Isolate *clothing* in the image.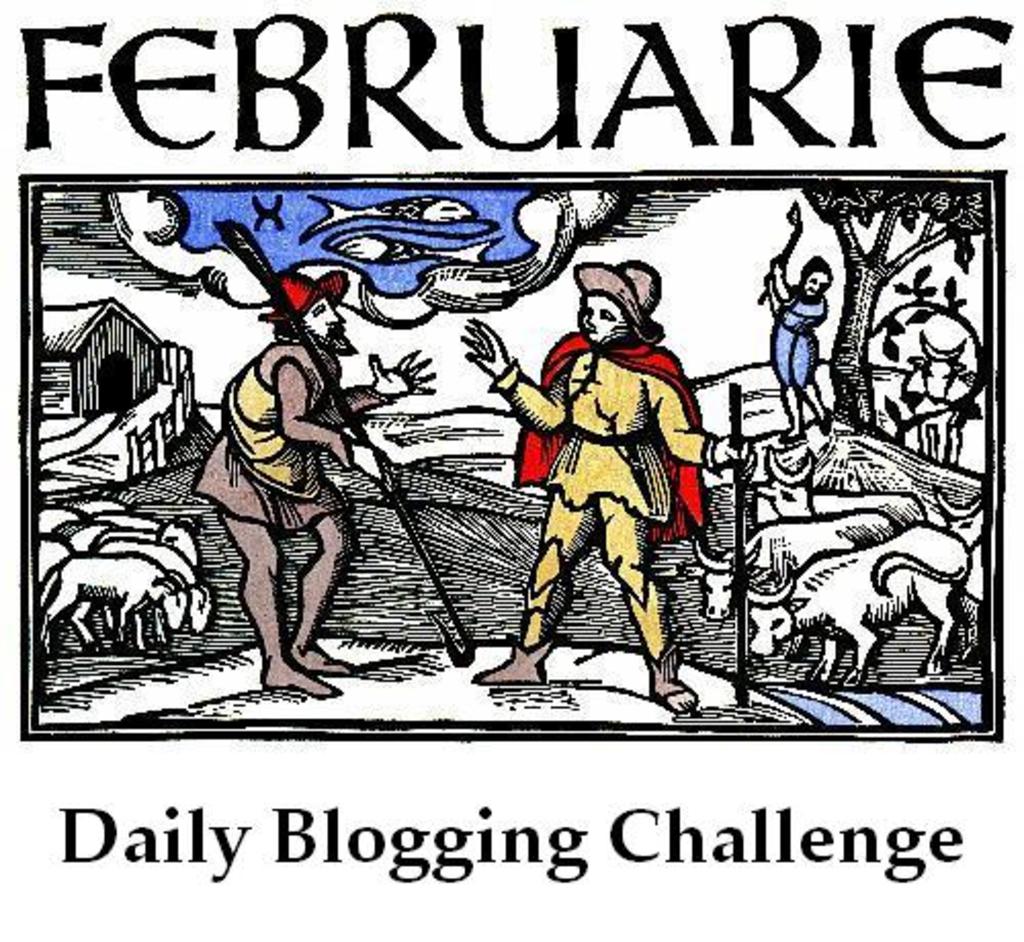
Isolated region: {"x1": 221, "y1": 340, "x2": 344, "y2": 500}.
